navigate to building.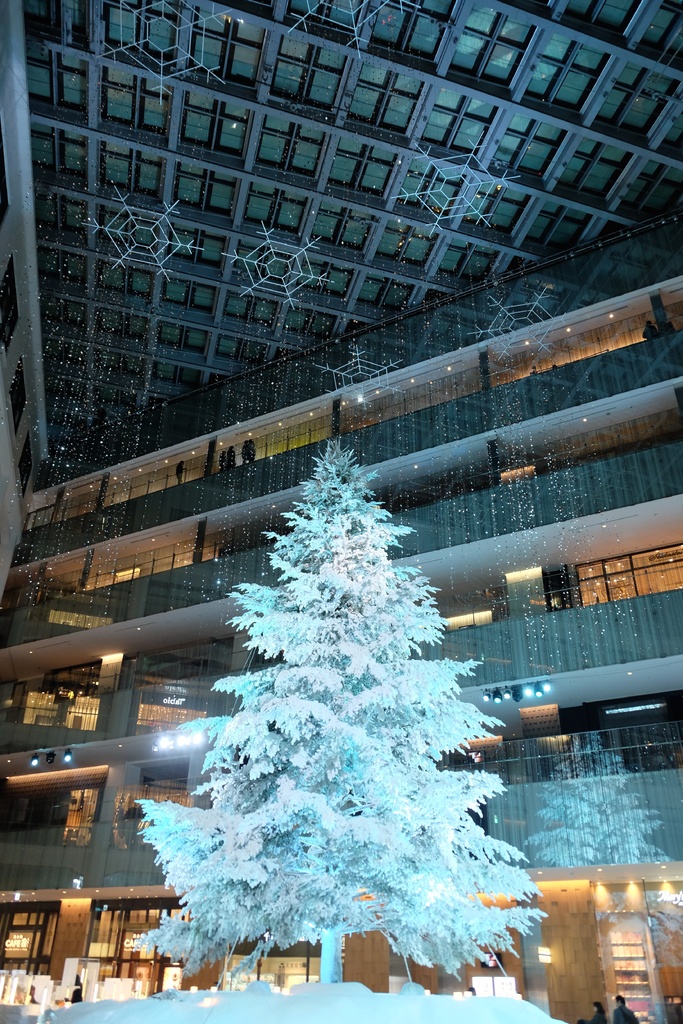
Navigation target: x1=0 y1=0 x2=682 y2=1023.
